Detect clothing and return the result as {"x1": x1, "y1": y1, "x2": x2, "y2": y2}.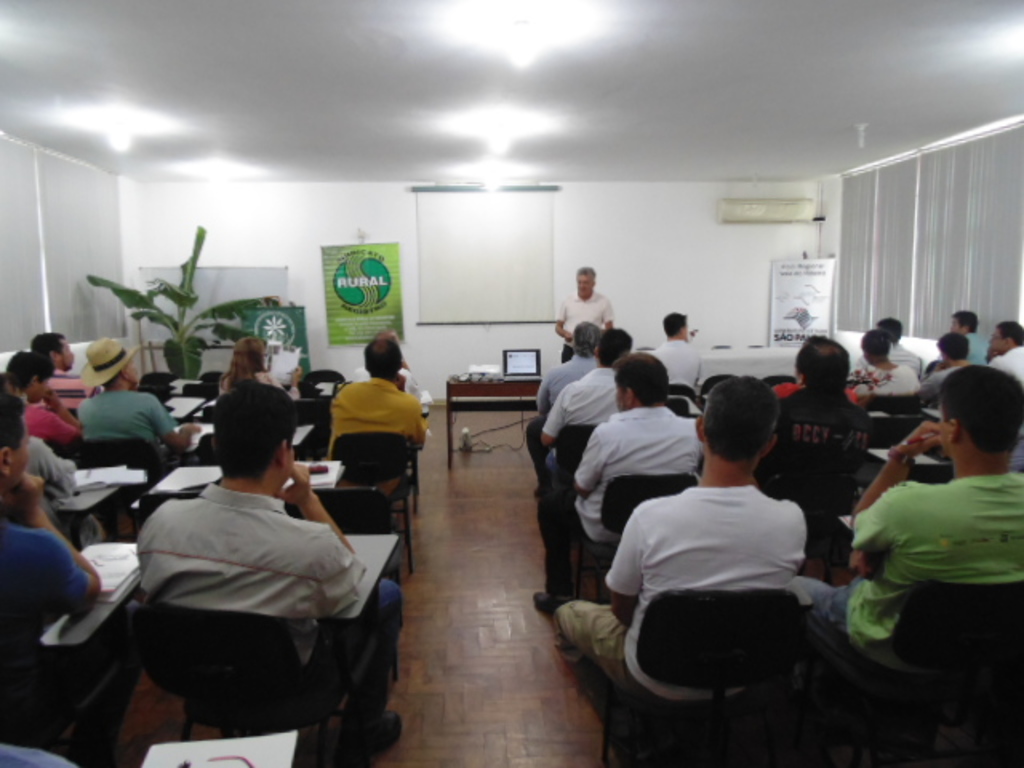
{"x1": 886, "y1": 344, "x2": 923, "y2": 373}.
